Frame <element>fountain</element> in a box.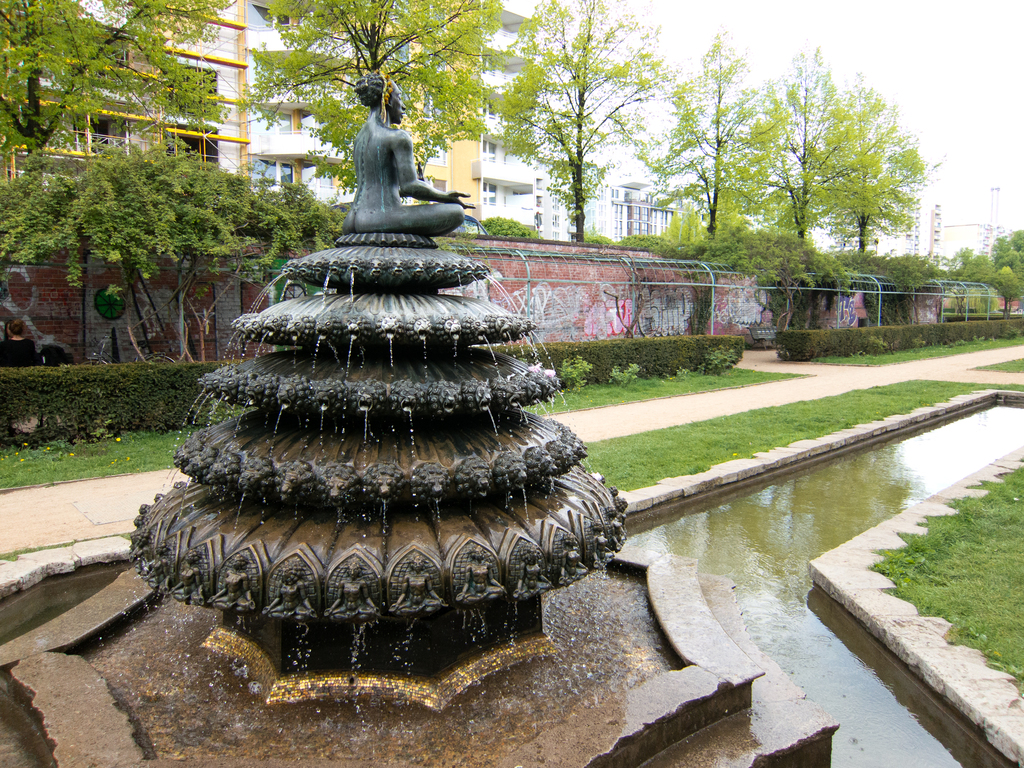
(0, 67, 840, 767).
